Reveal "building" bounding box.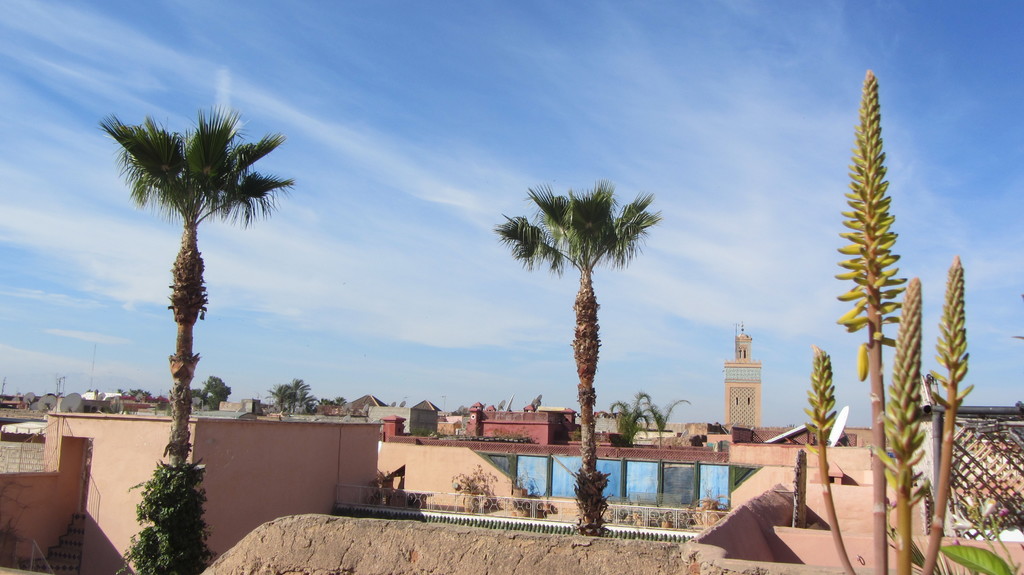
Revealed: 723,327,765,430.
